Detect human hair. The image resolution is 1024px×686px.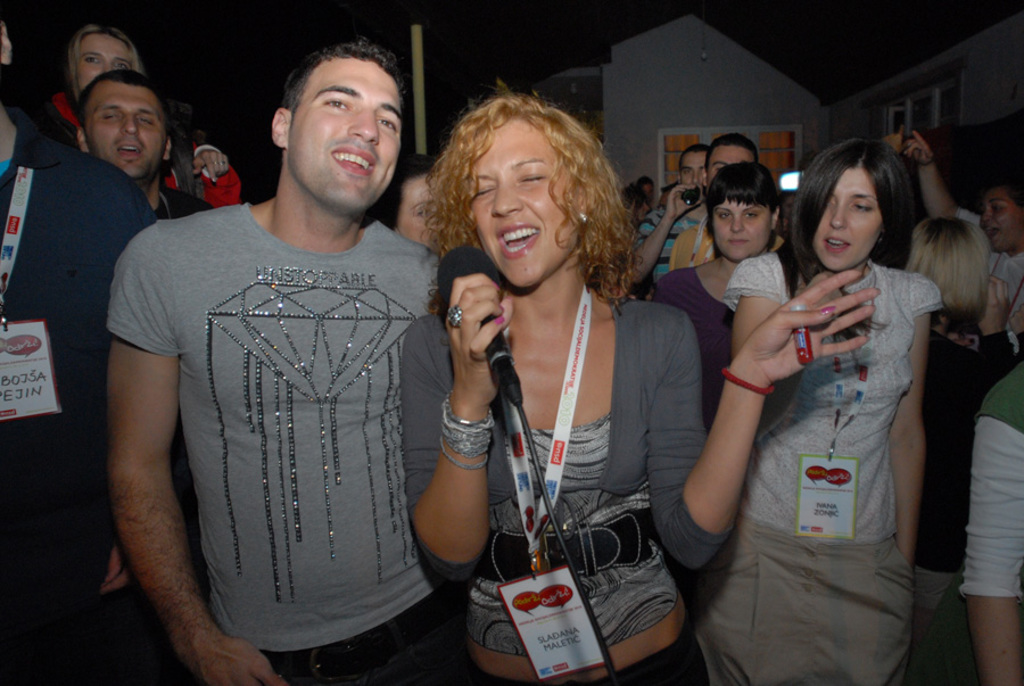
bbox(790, 134, 910, 283).
